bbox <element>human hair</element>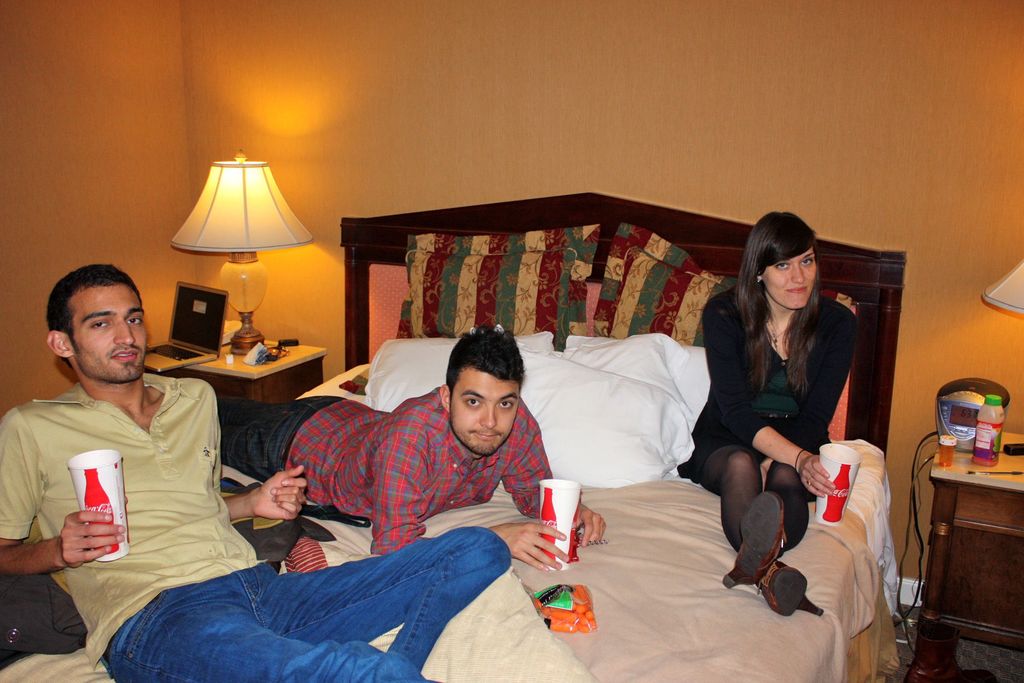
(441, 325, 525, 416)
